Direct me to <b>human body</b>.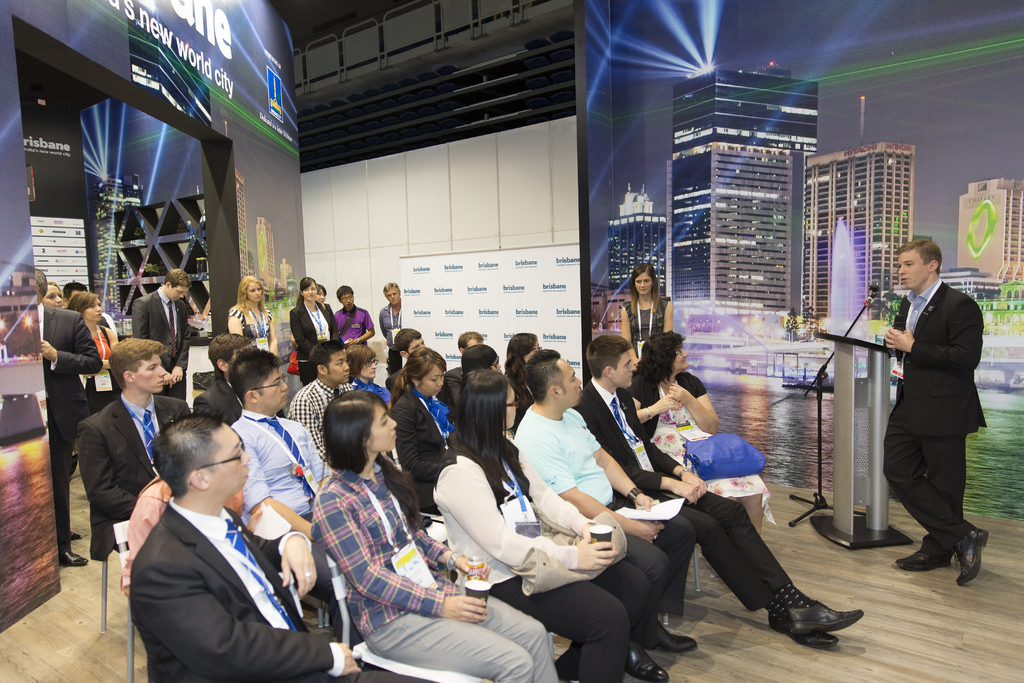
Direction: bbox=[429, 435, 653, 682].
